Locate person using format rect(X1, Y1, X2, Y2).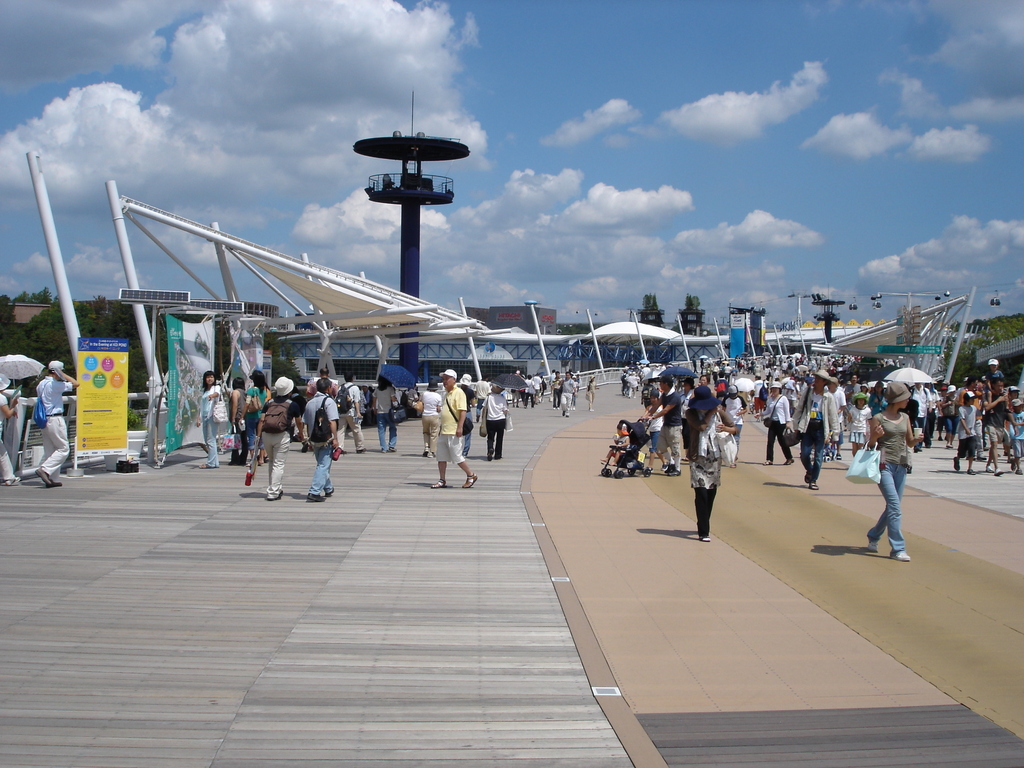
rect(766, 383, 790, 460).
